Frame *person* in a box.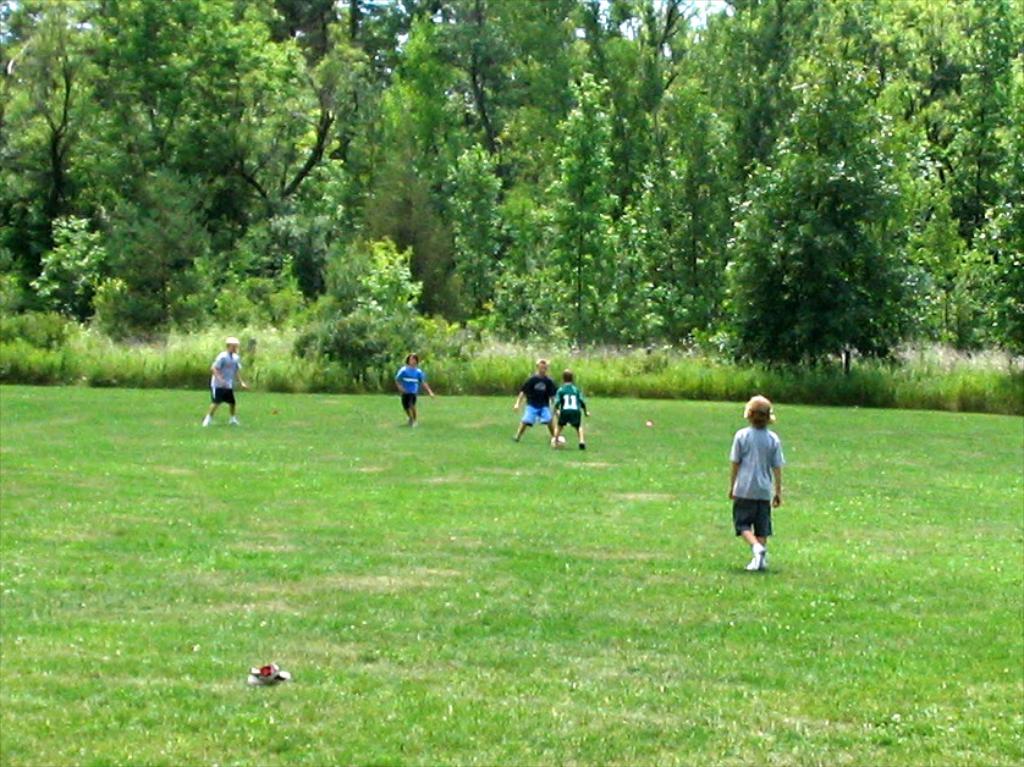
x1=389 y1=348 x2=439 y2=426.
